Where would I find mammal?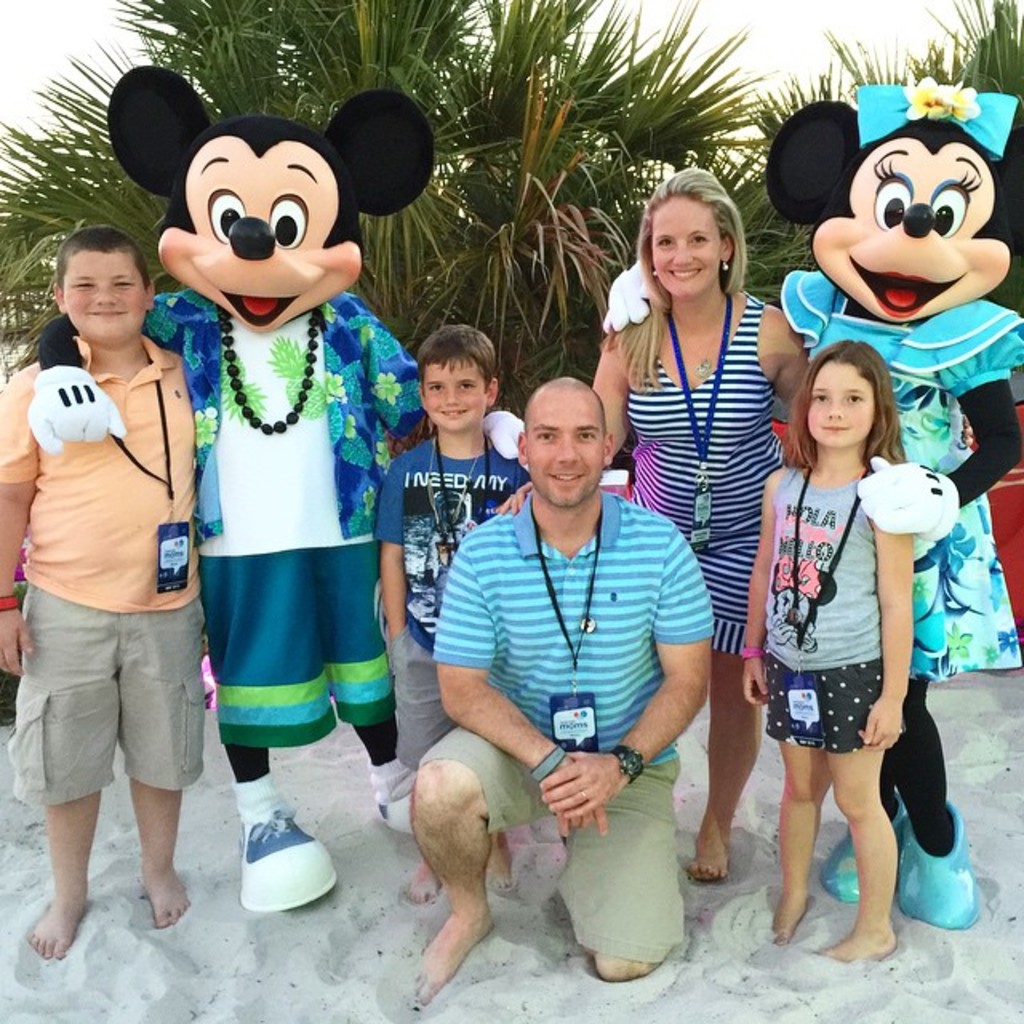
At x1=363, y1=320, x2=530, y2=885.
